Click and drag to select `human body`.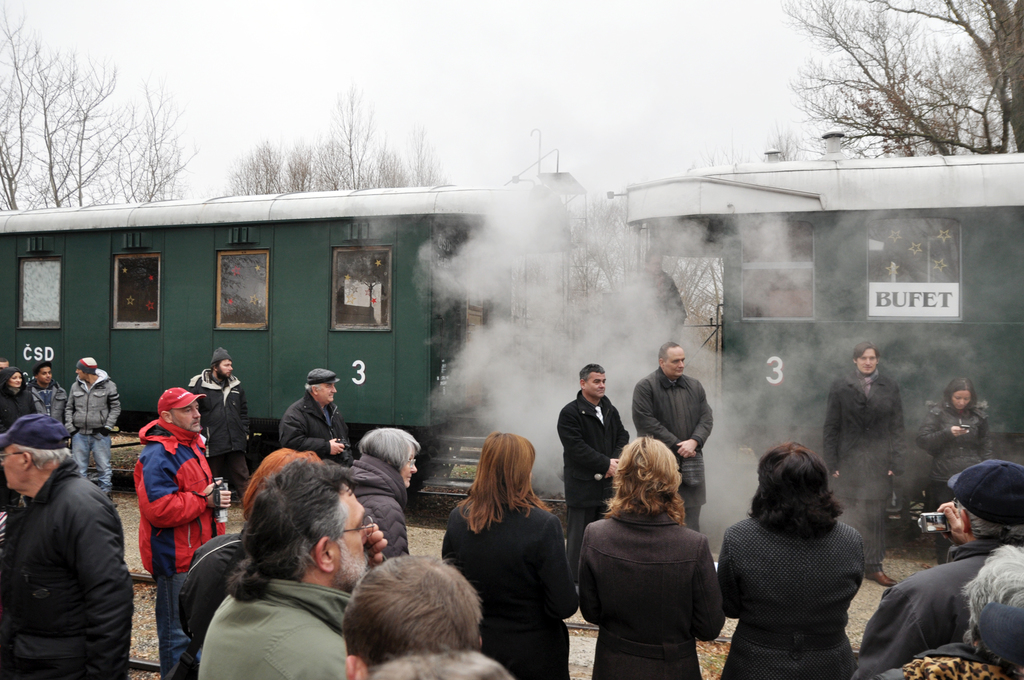
Selection: l=166, t=529, r=253, b=679.
